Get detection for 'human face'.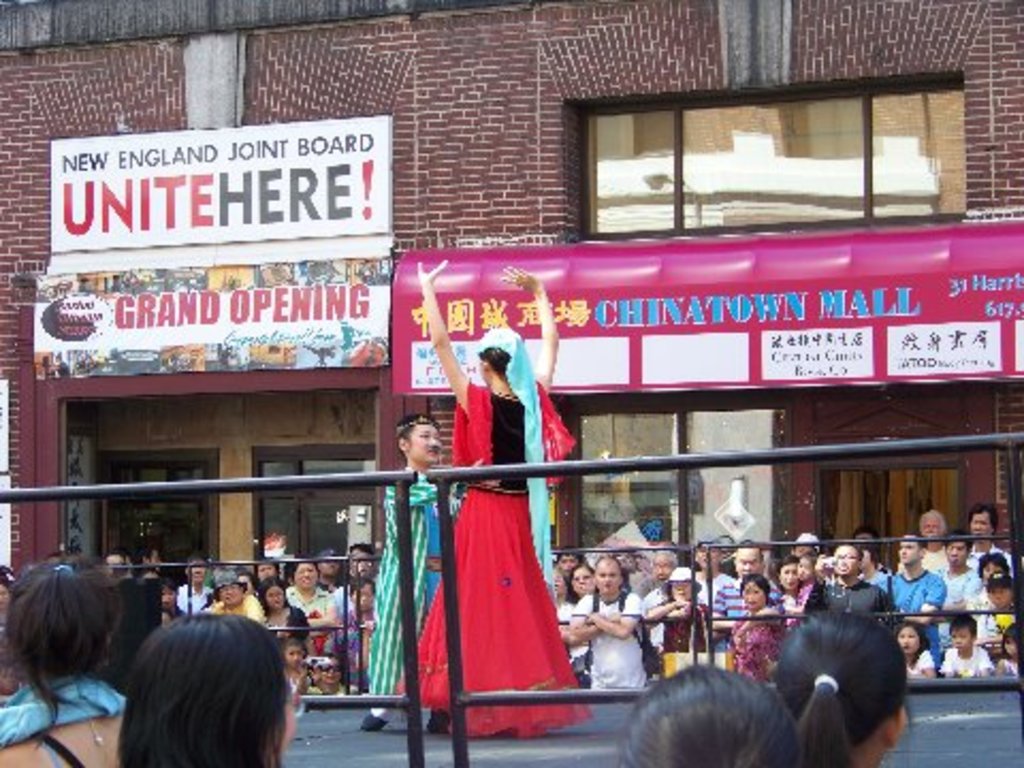
Detection: [672,580,693,599].
